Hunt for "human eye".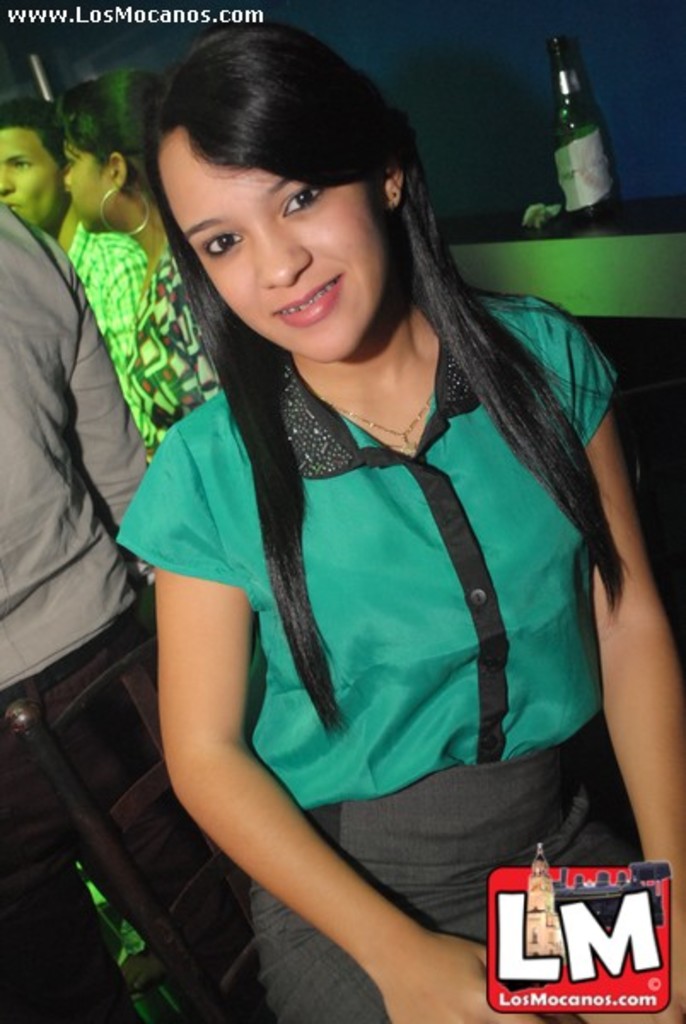
Hunted down at detection(258, 154, 340, 224).
